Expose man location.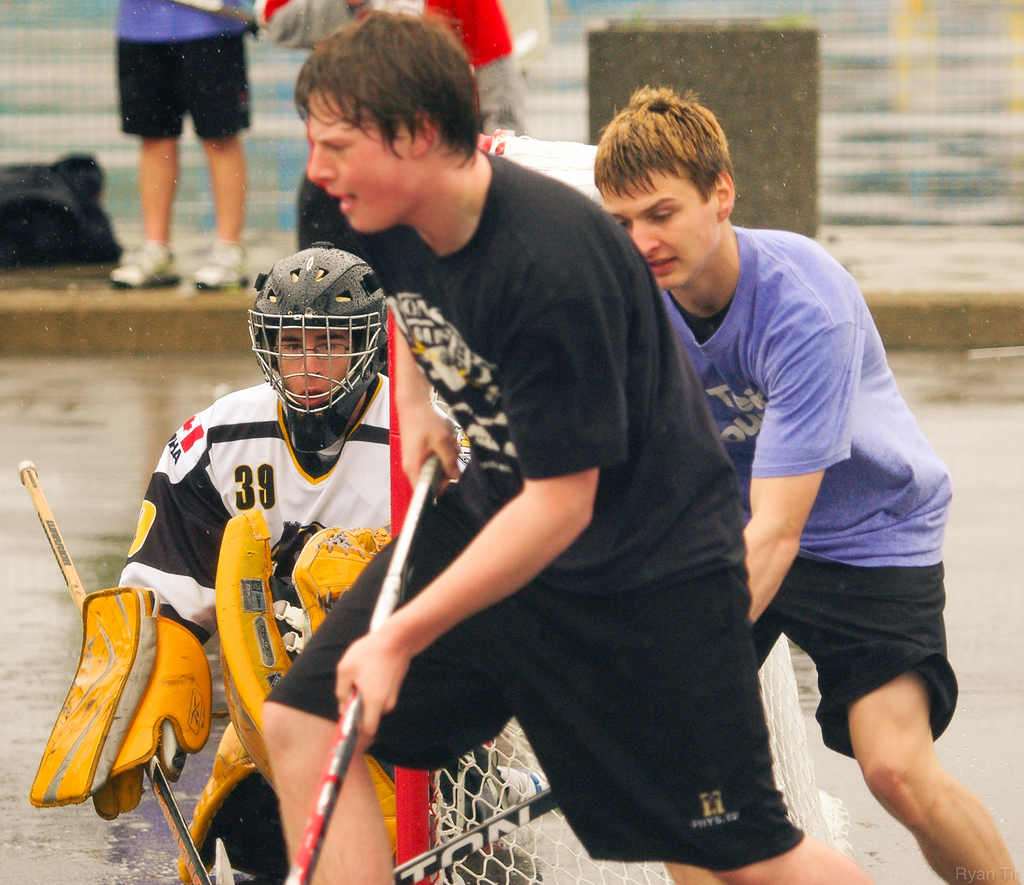
Exposed at <region>113, 242, 544, 884</region>.
